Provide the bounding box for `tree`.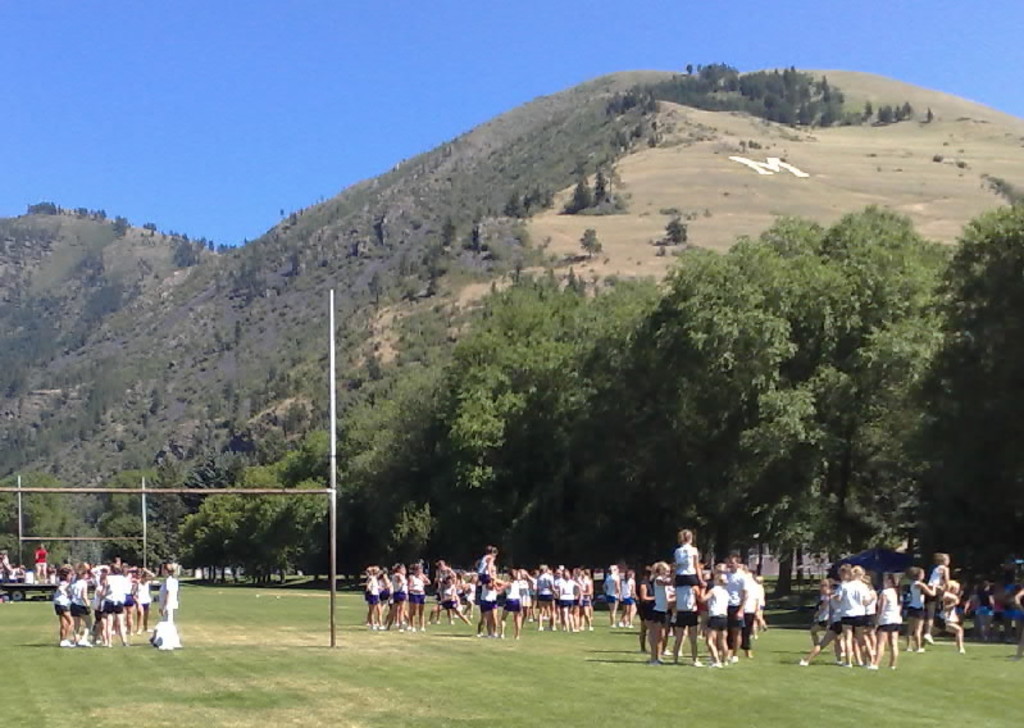
(784,327,929,575).
